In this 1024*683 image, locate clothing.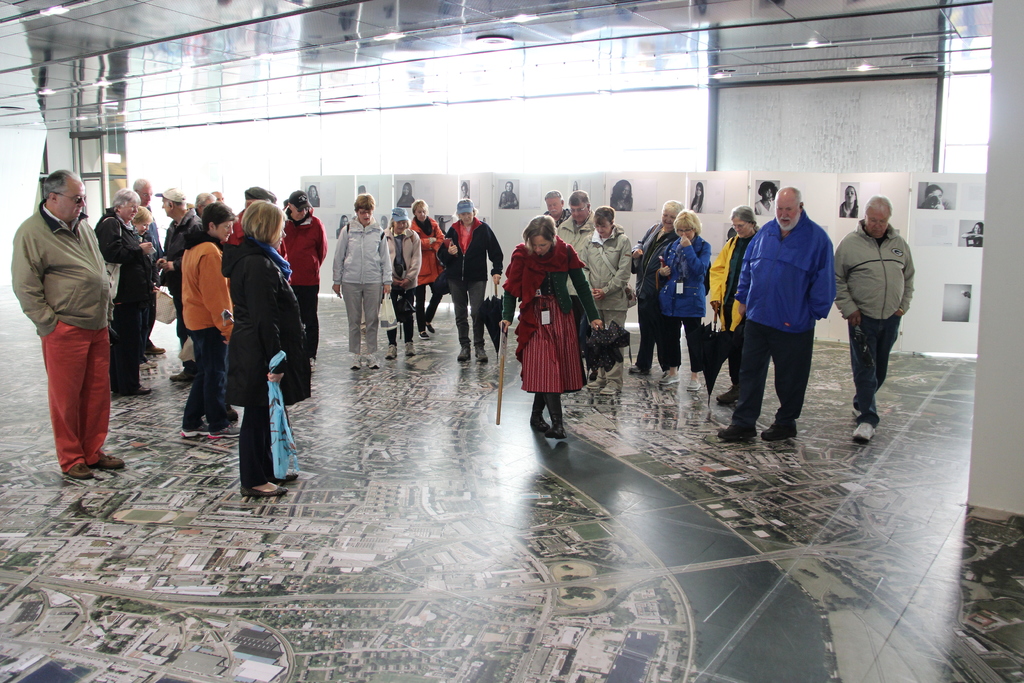
Bounding box: region(500, 244, 609, 428).
